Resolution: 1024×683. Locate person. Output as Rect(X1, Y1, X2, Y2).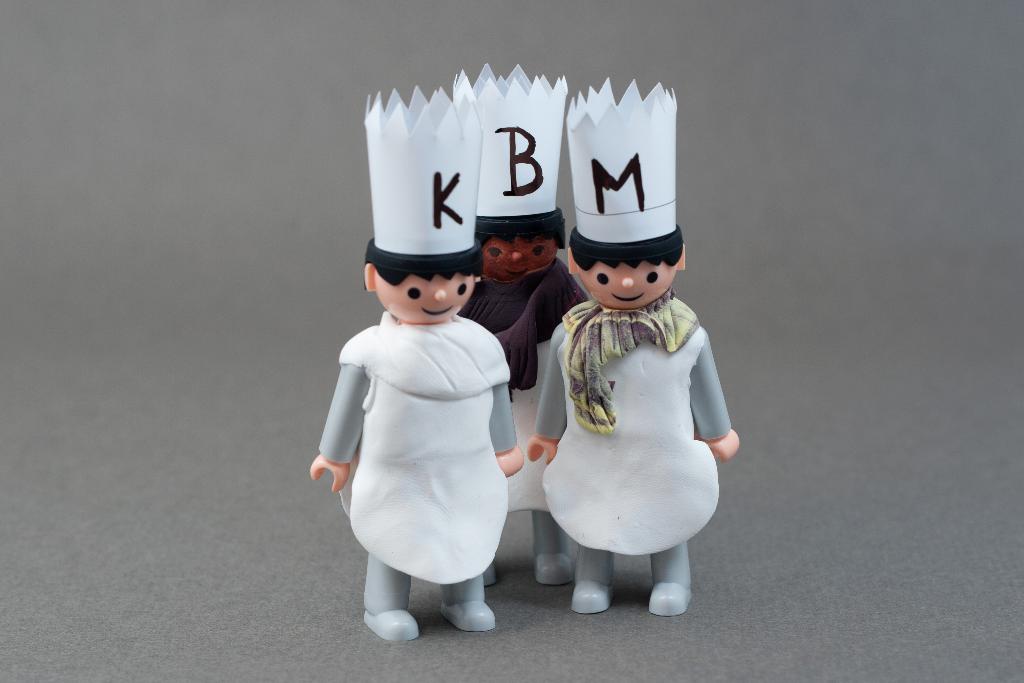
Rect(526, 80, 741, 619).
